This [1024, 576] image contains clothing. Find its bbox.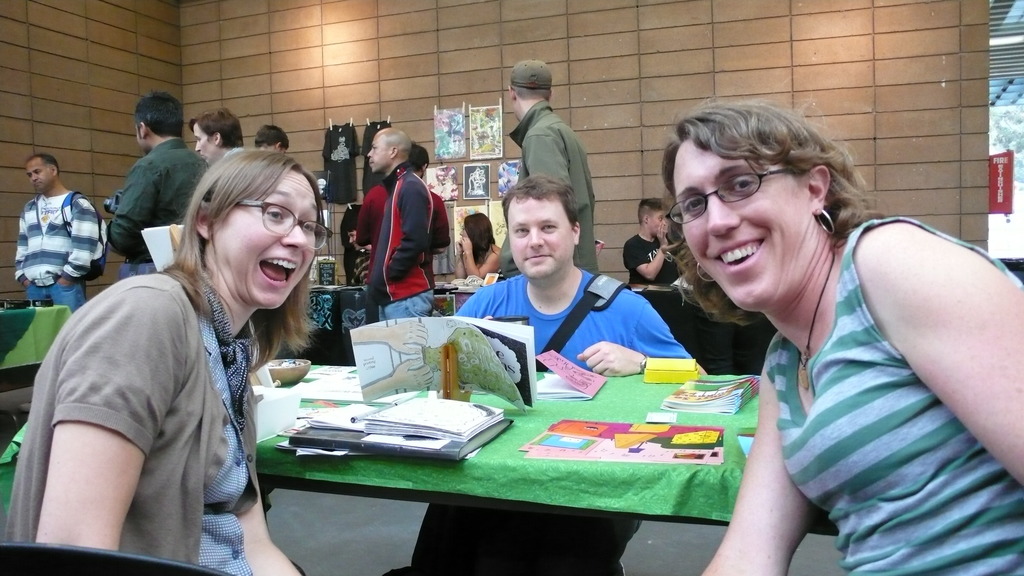
14,191,99,316.
